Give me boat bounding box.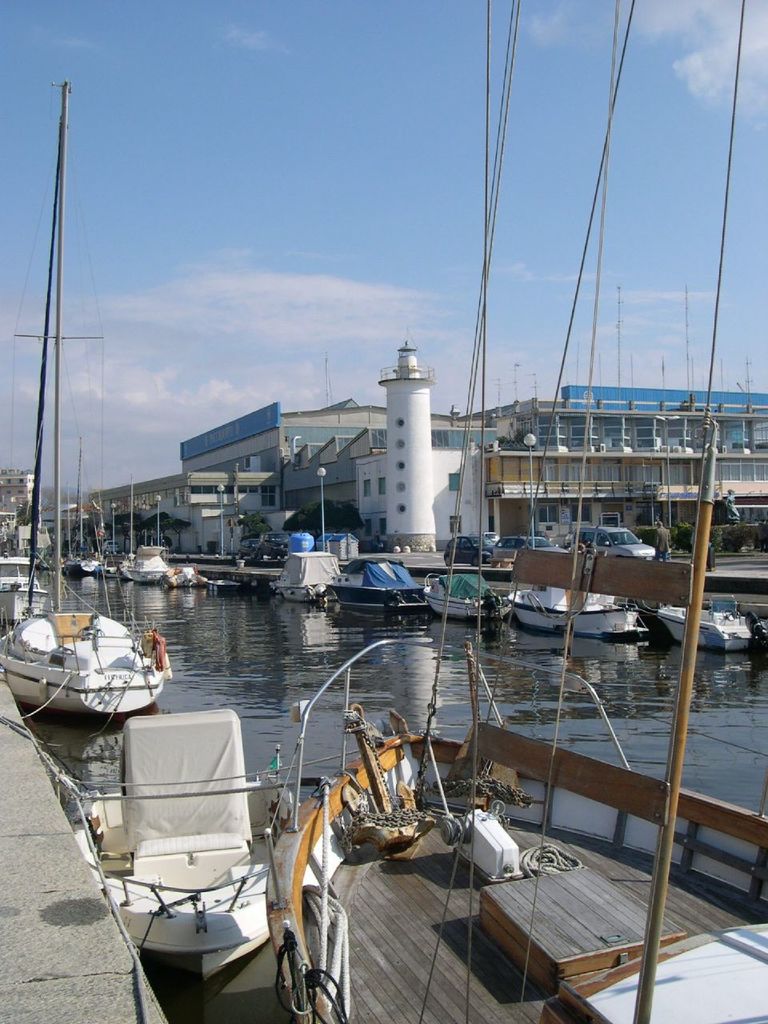
rect(0, 68, 177, 714).
